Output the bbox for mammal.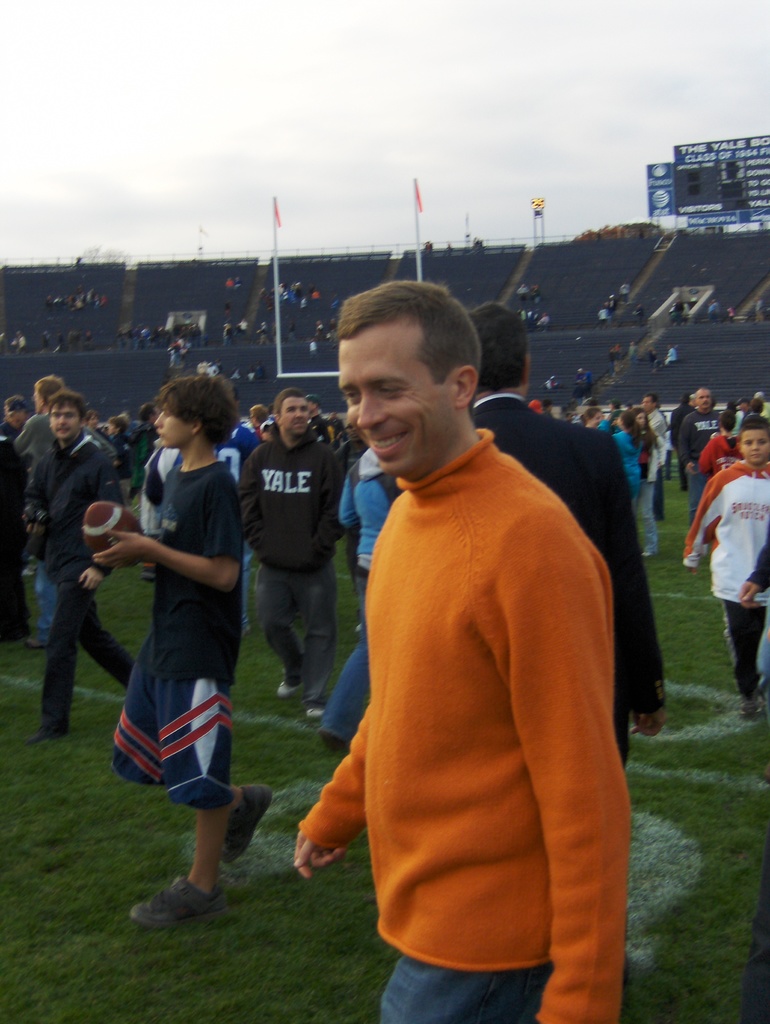
crop(58, 329, 68, 352).
